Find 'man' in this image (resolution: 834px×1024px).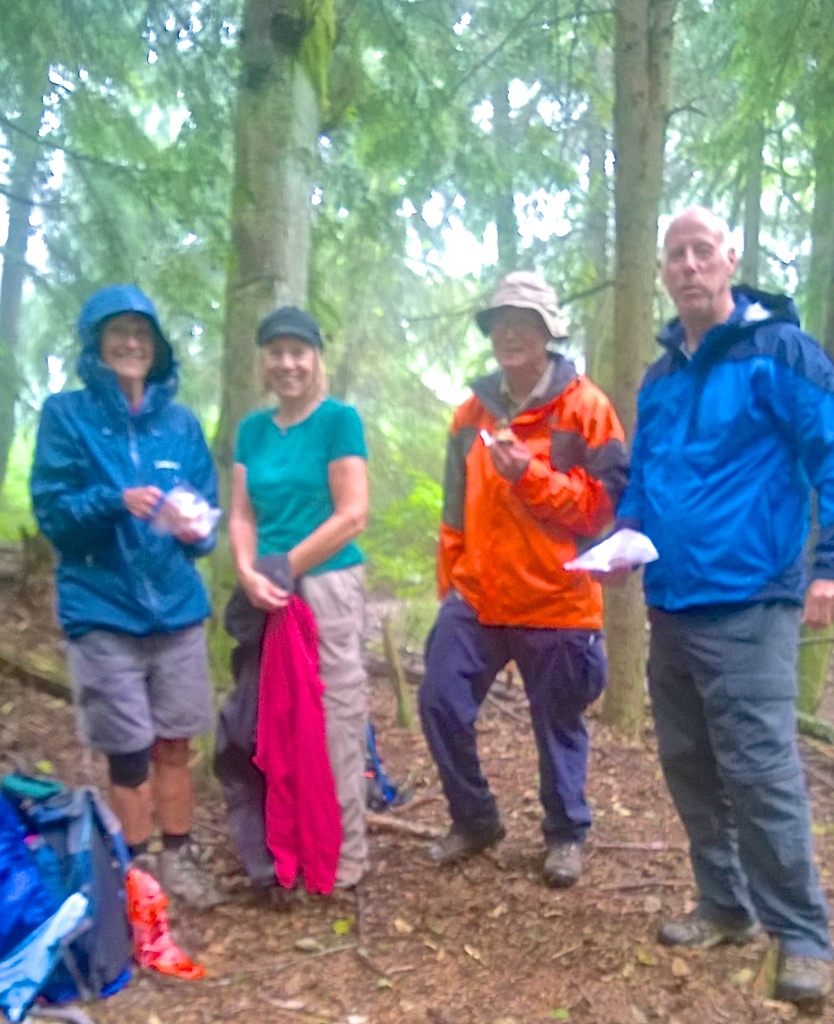
box=[417, 271, 627, 887].
